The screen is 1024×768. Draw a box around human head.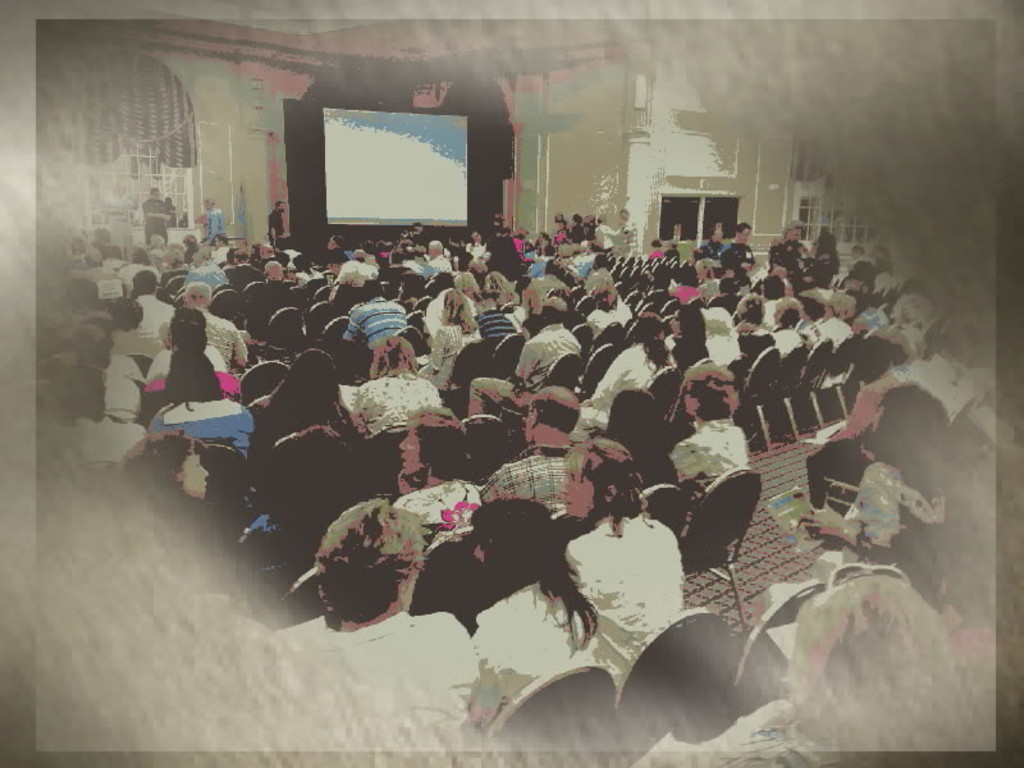
{"left": 795, "top": 567, "right": 946, "bottom": 700}.
